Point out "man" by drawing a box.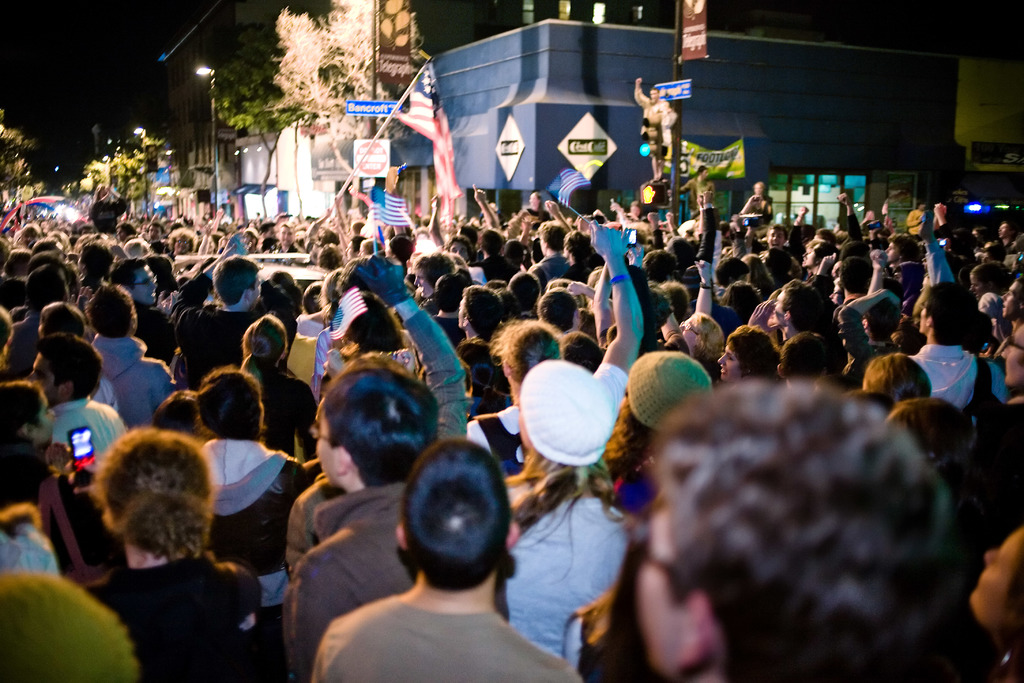
l=902, t=274, r=1007, b=408.
